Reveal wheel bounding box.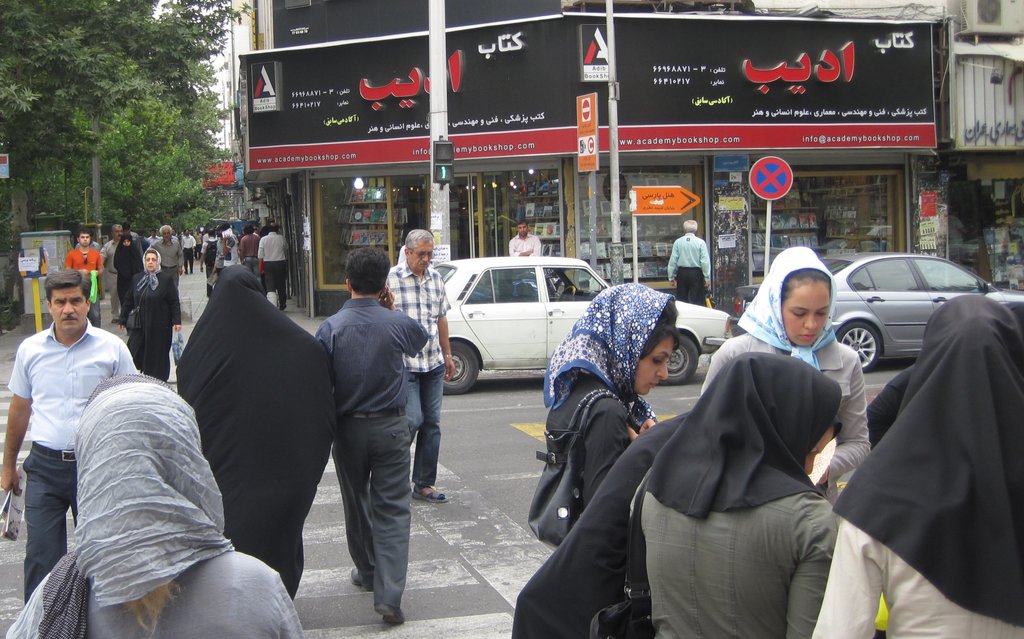
Revealed: (557, 284, 575, 301).
